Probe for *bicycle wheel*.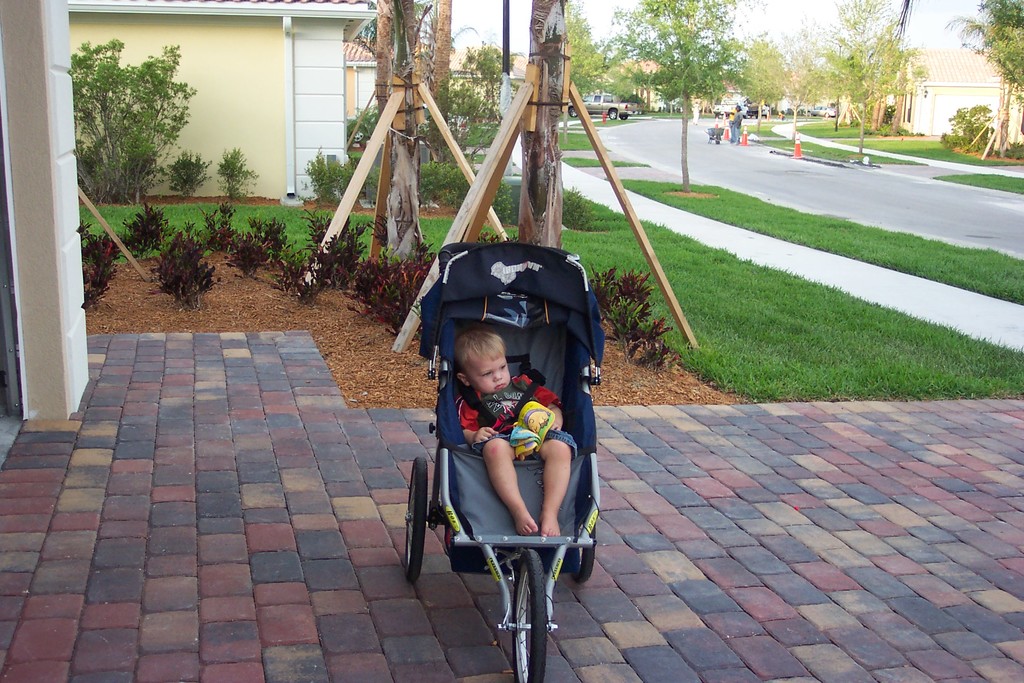
Probe result: region(572, 532, 596, 583).
